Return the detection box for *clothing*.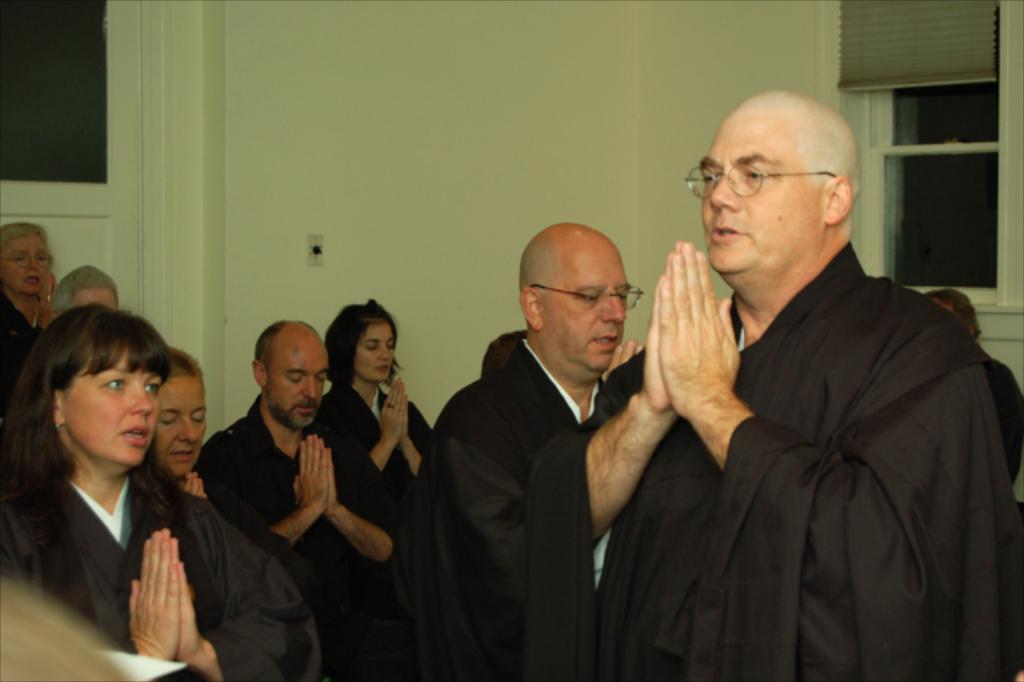
[13, 408, 208, 668].
